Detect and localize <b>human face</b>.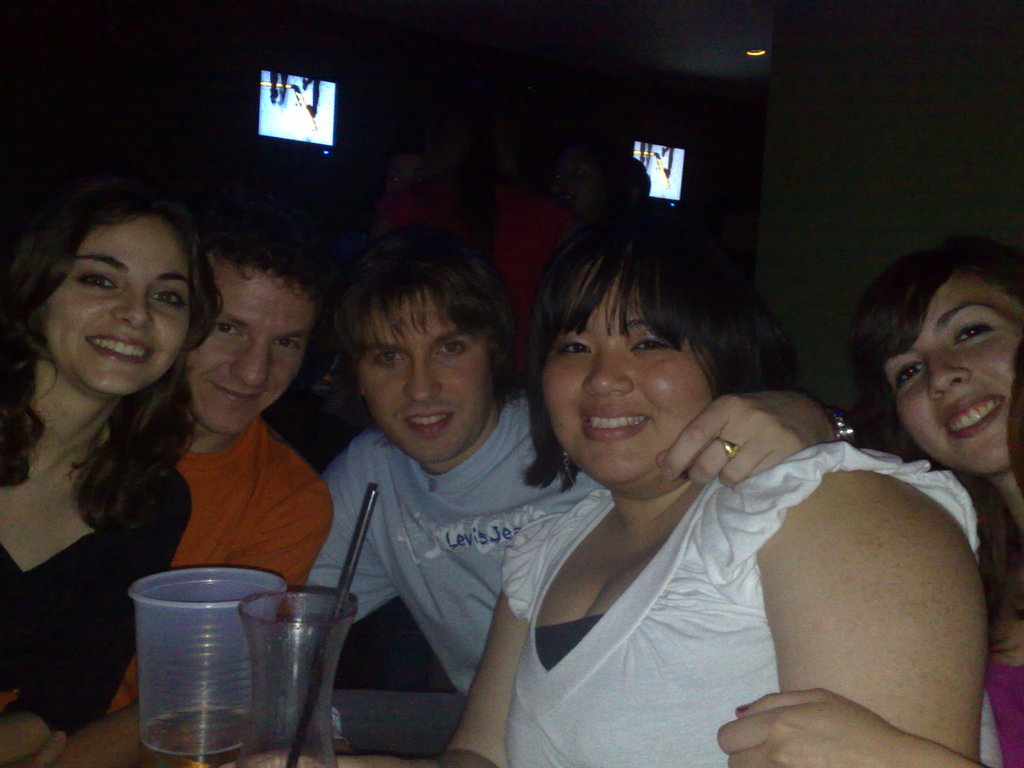
Localized at {"left": 882, "top": 275, "right": 1023, "bottom": 477}.
